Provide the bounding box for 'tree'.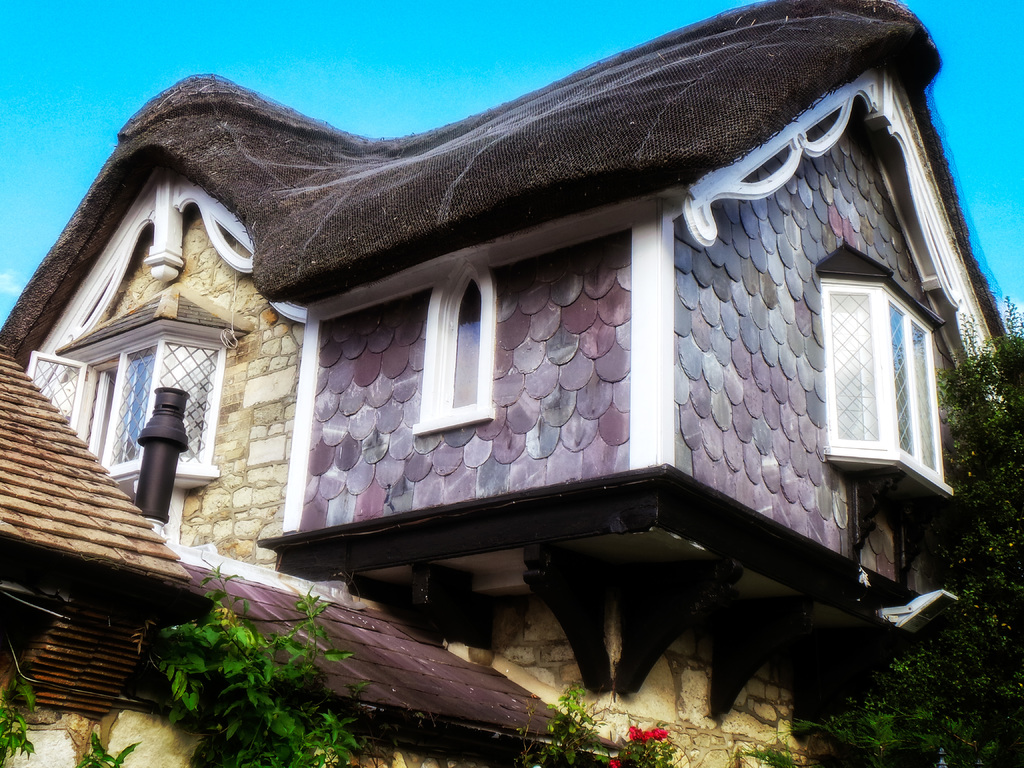
<region>793, 284, 1023, 767</region>.
